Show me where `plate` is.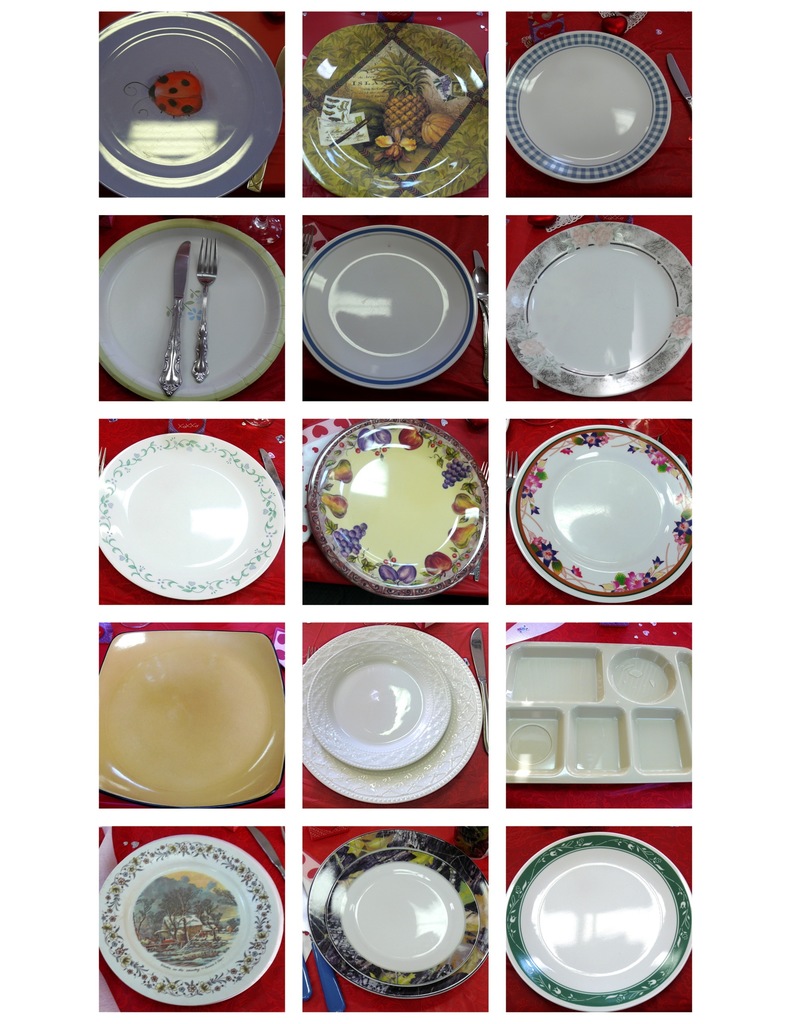
`plate` is at select_region(95, 216, 285, 400).
